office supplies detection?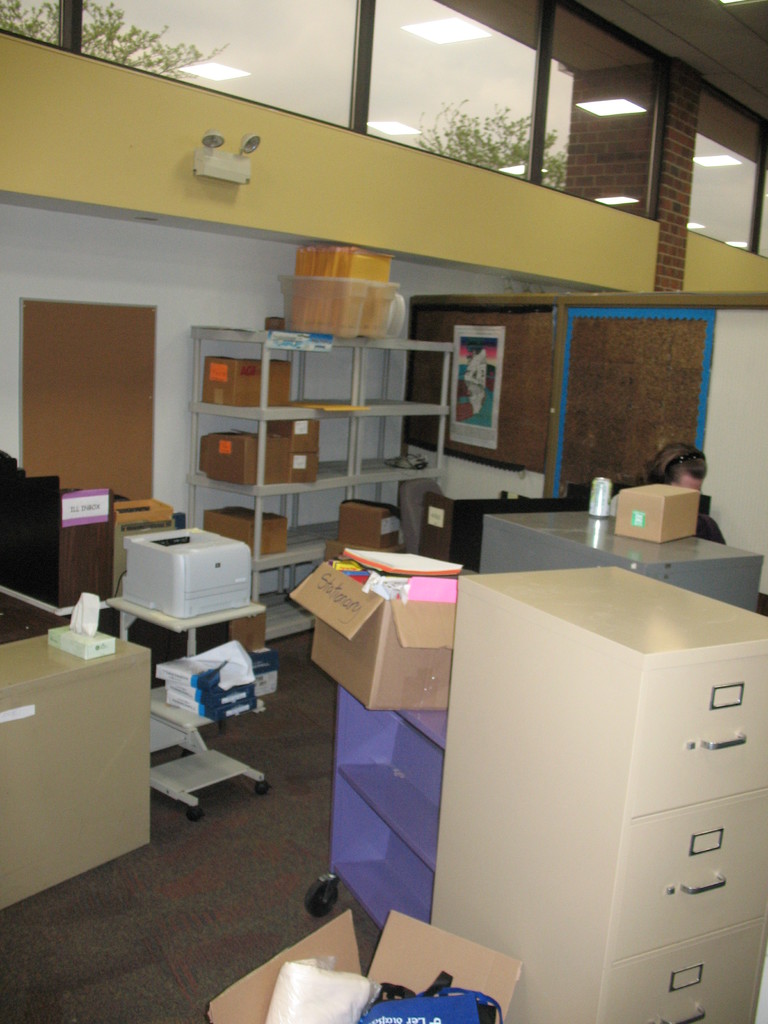
(123, 498, 182, 514)
